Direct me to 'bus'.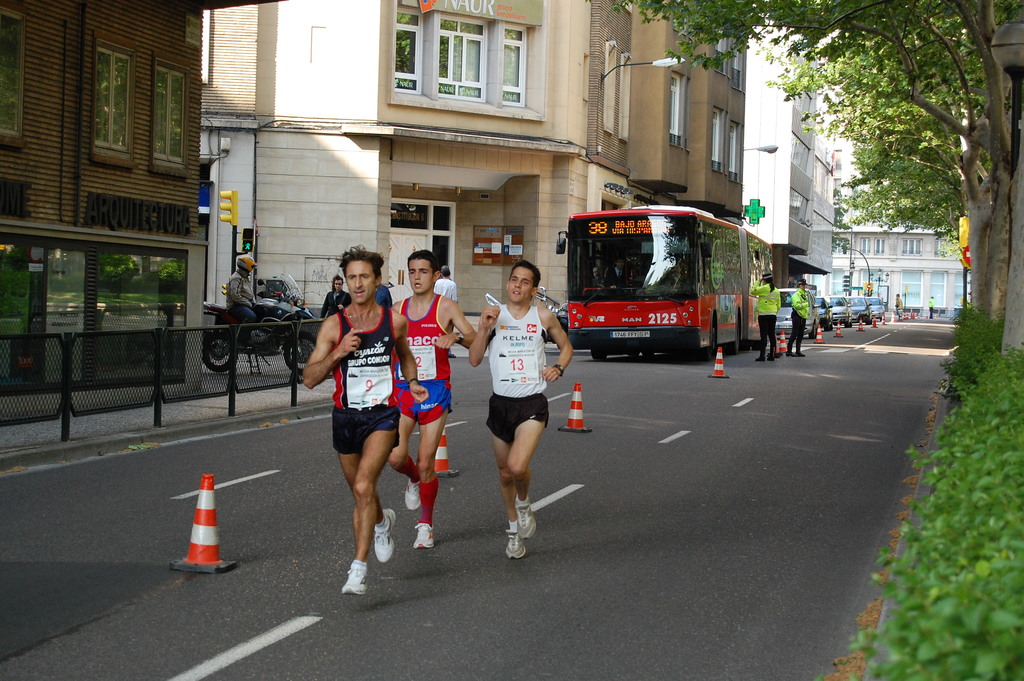
Direction: 552,210,774,359.
